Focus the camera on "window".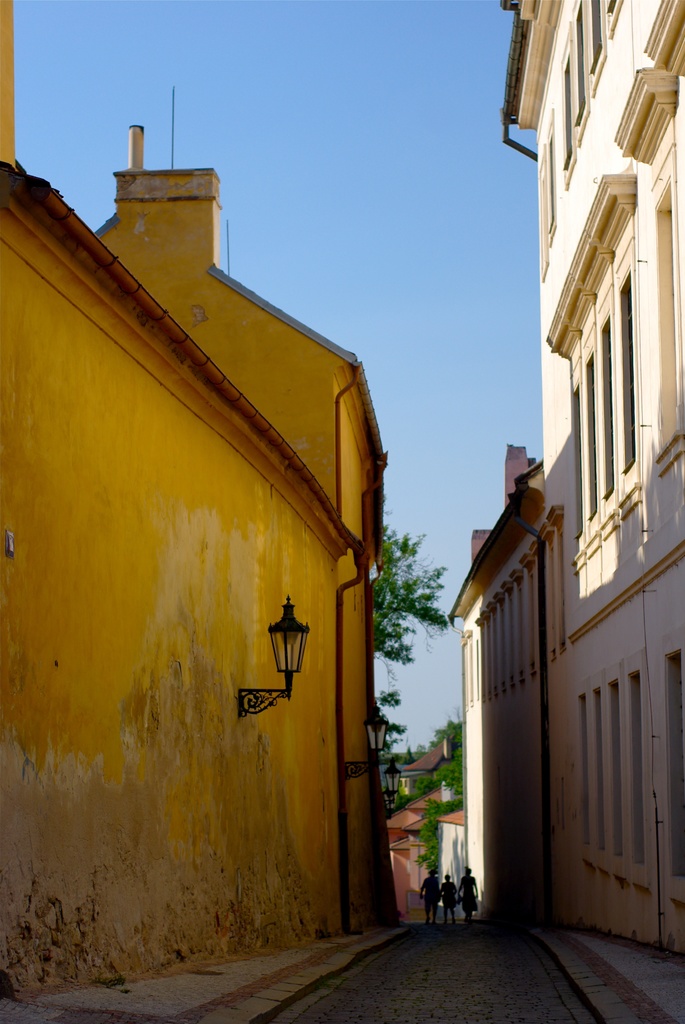
Focus region: detection(575, 679, 587, 867).
